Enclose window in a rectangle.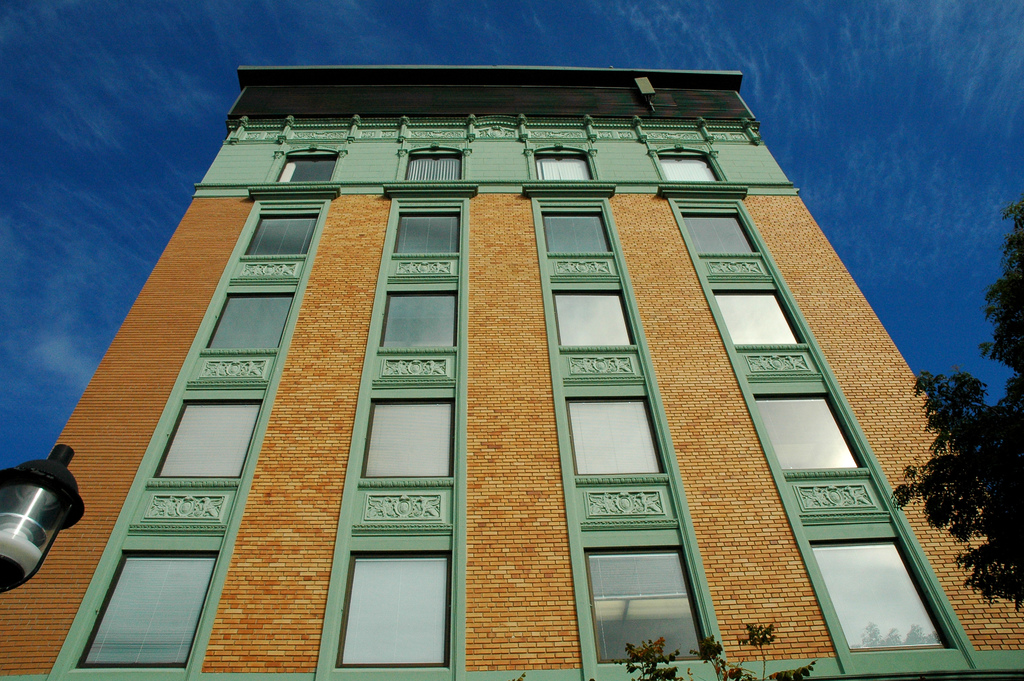
detection(543, 211, 611, 254).
